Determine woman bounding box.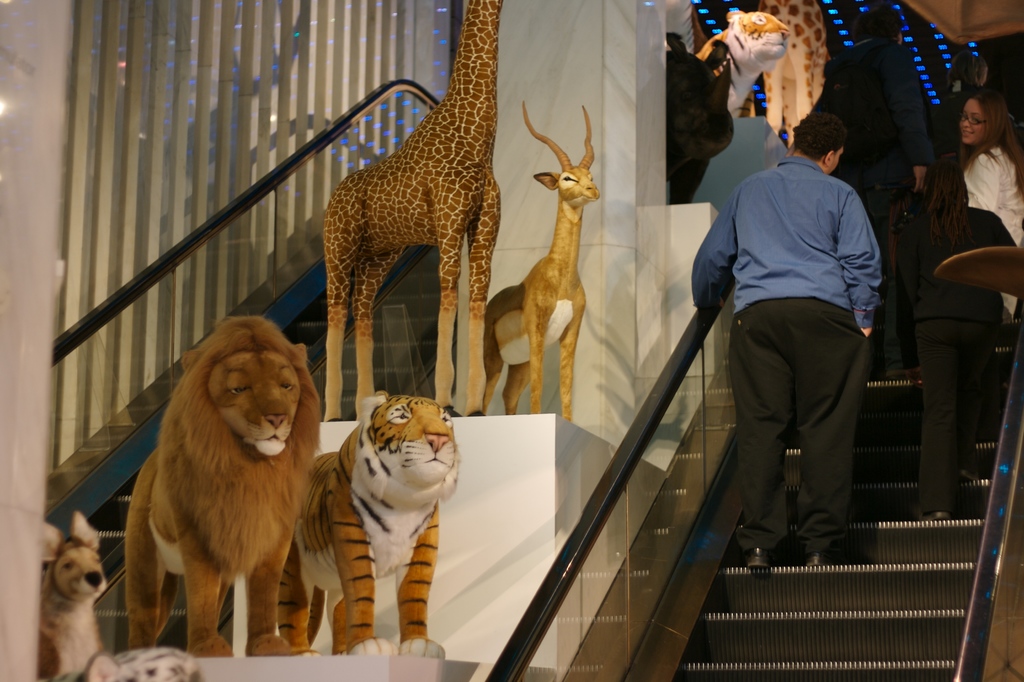
Determined: (x1=897, y1=154, x2=1023, y2=530).
